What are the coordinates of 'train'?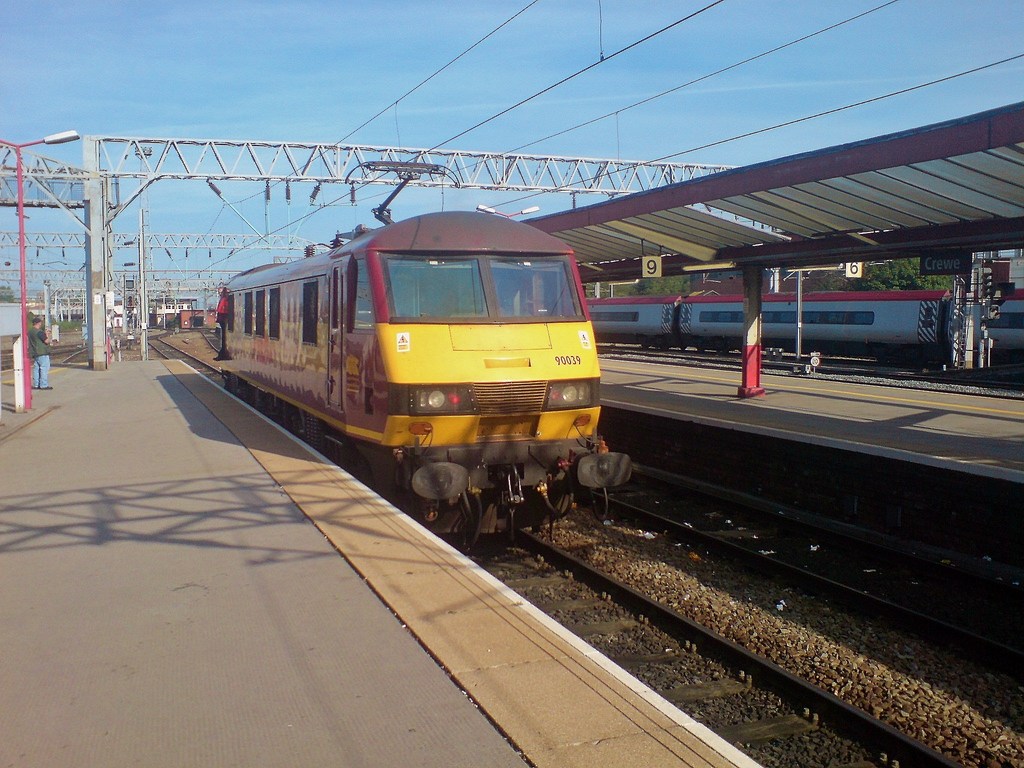
[left=585, top=289, right=1023, bottom=352].
